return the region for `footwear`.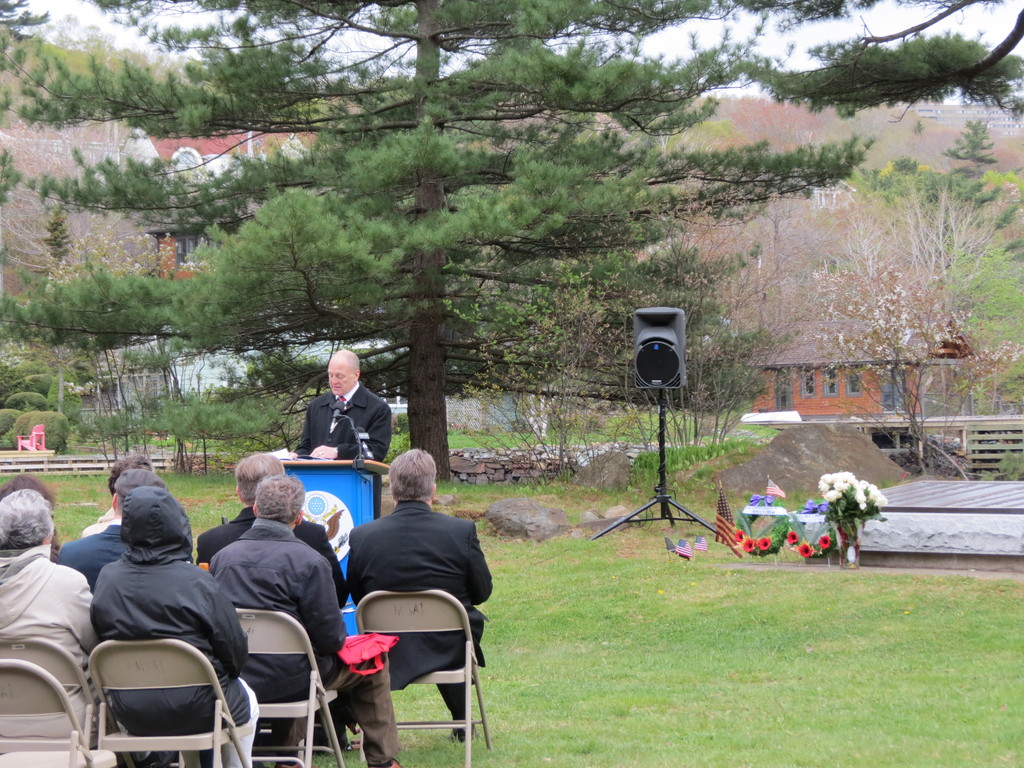
detection(366, 751, 403, 767).
